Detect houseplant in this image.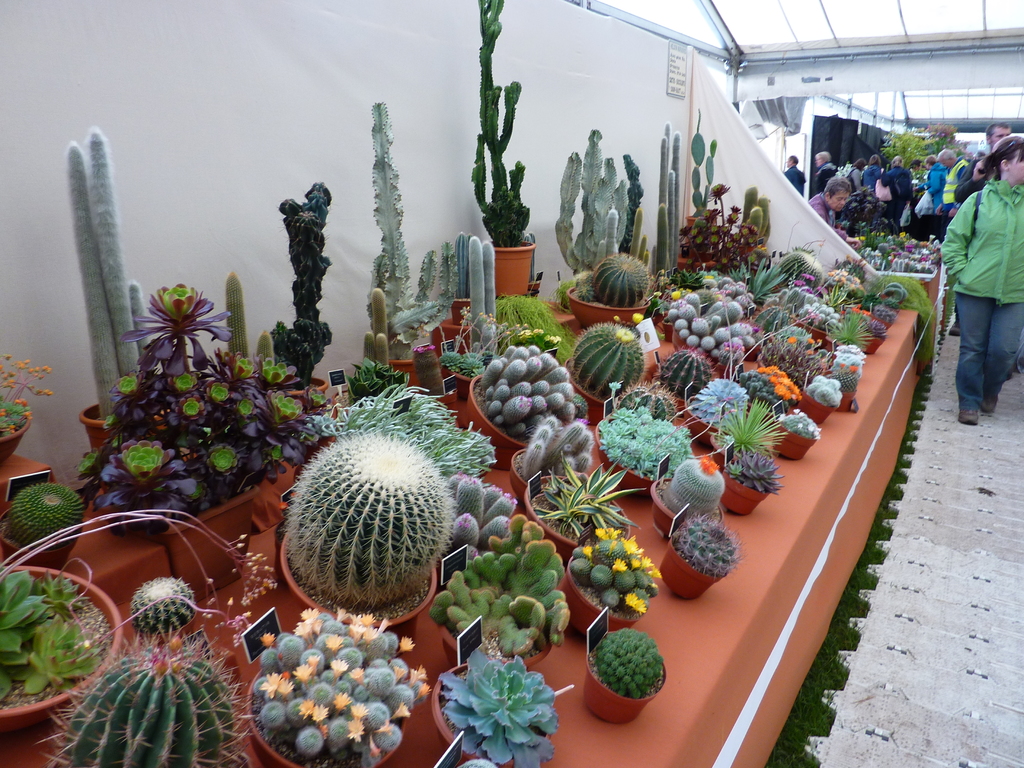
Detection: {"x1": 0, "y1": 352, "x2": 59, "y2": 461}.
